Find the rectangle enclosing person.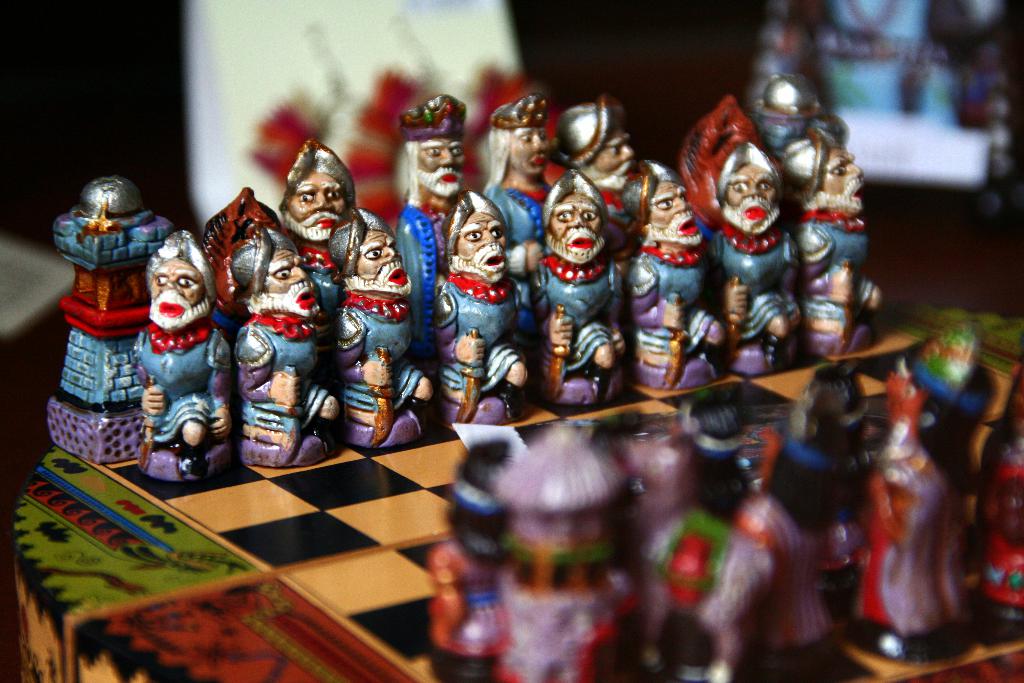
crop(544, 153, 625, 377).
